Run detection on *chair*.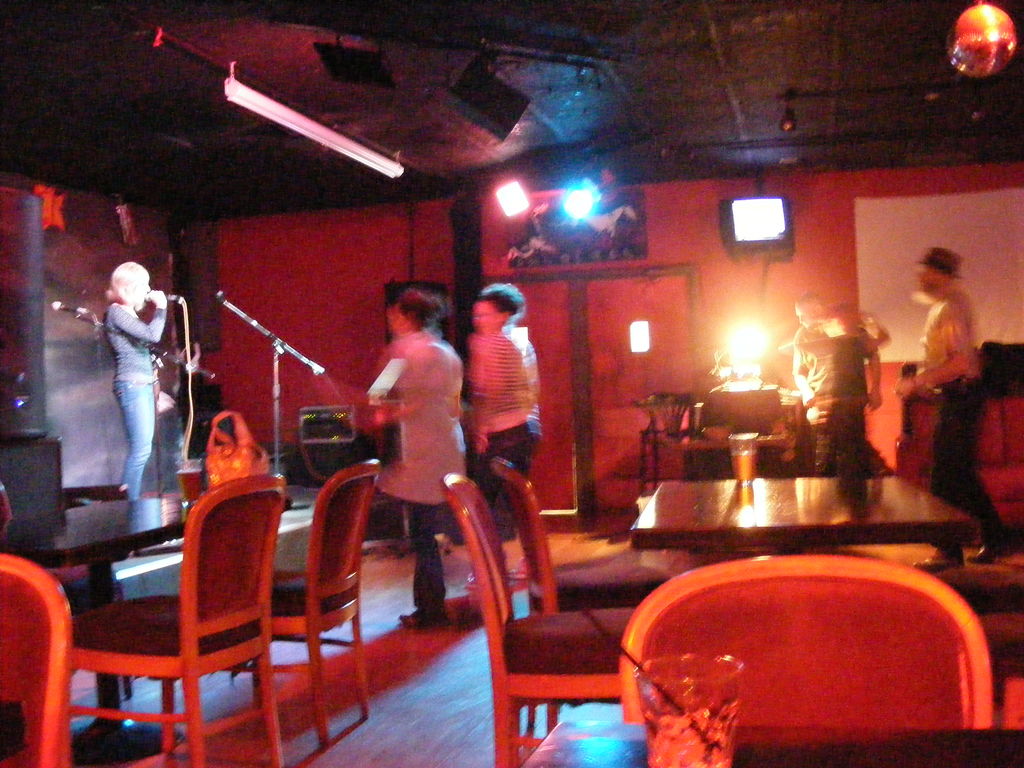
Result: [left=444, top=484, right=630, bottom=765].
